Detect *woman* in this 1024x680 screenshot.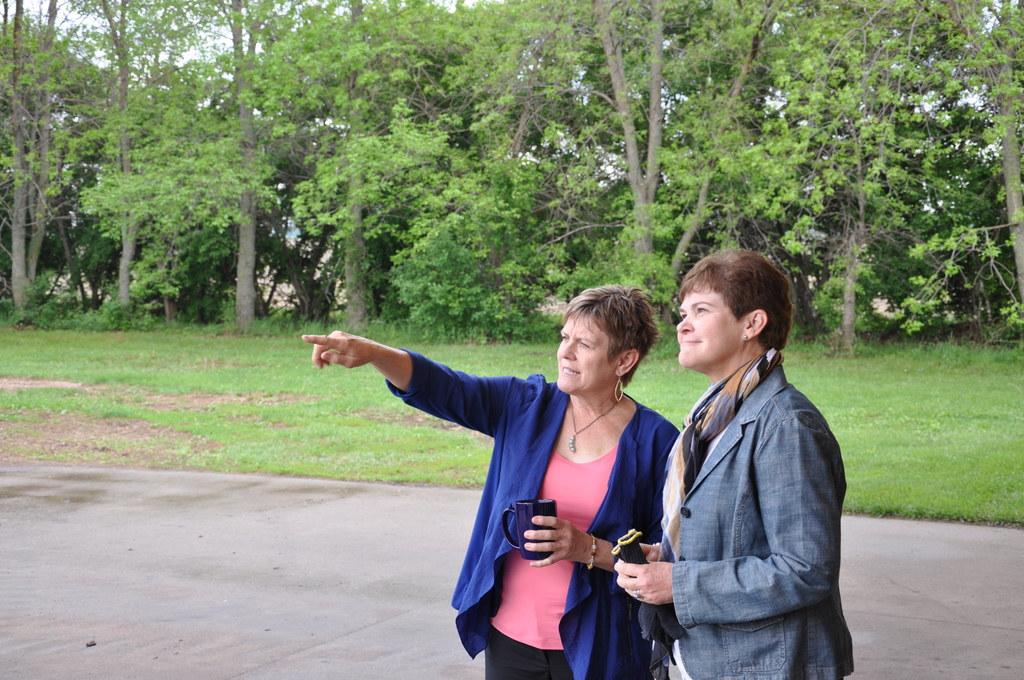
Detection: x1=609 y1=249 x2=856 y2=679.
